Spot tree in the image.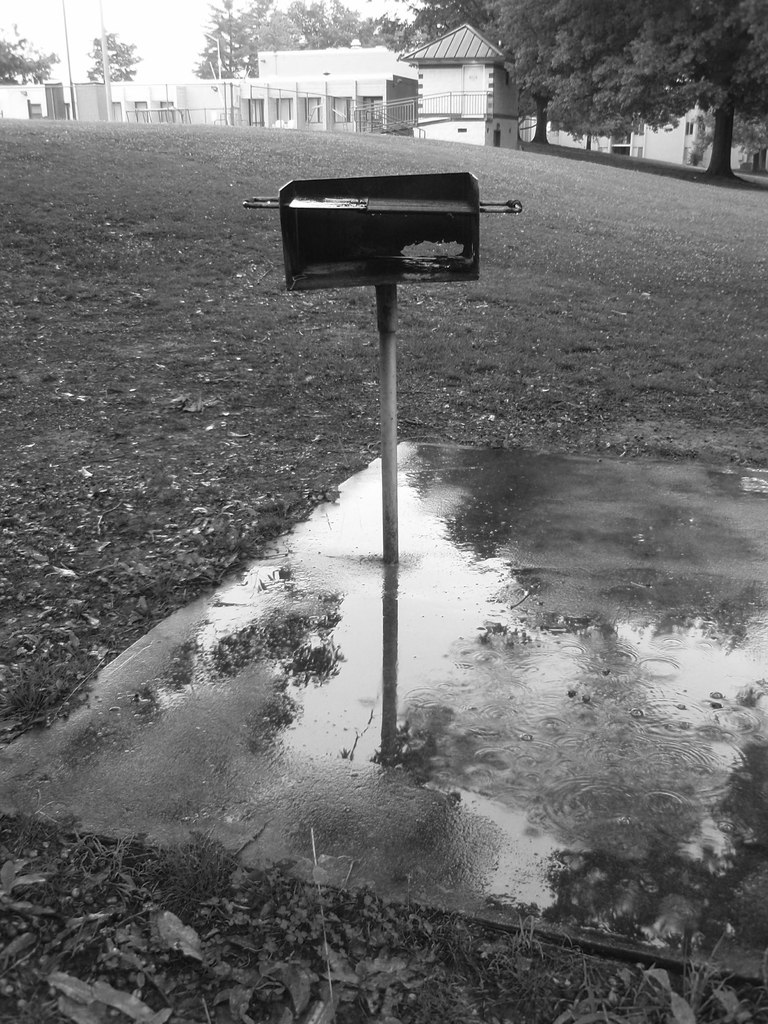
tree found at [287,1,408,42].
